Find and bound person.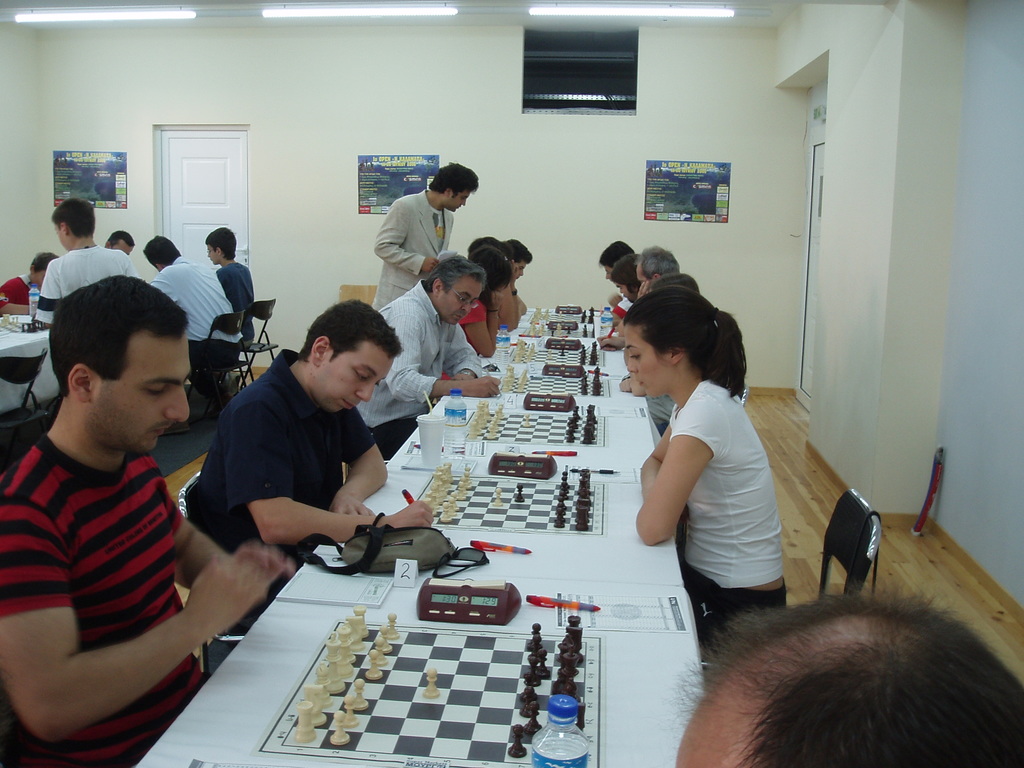
Bound: x1=479 y1=230 x2=536 y2=328.
